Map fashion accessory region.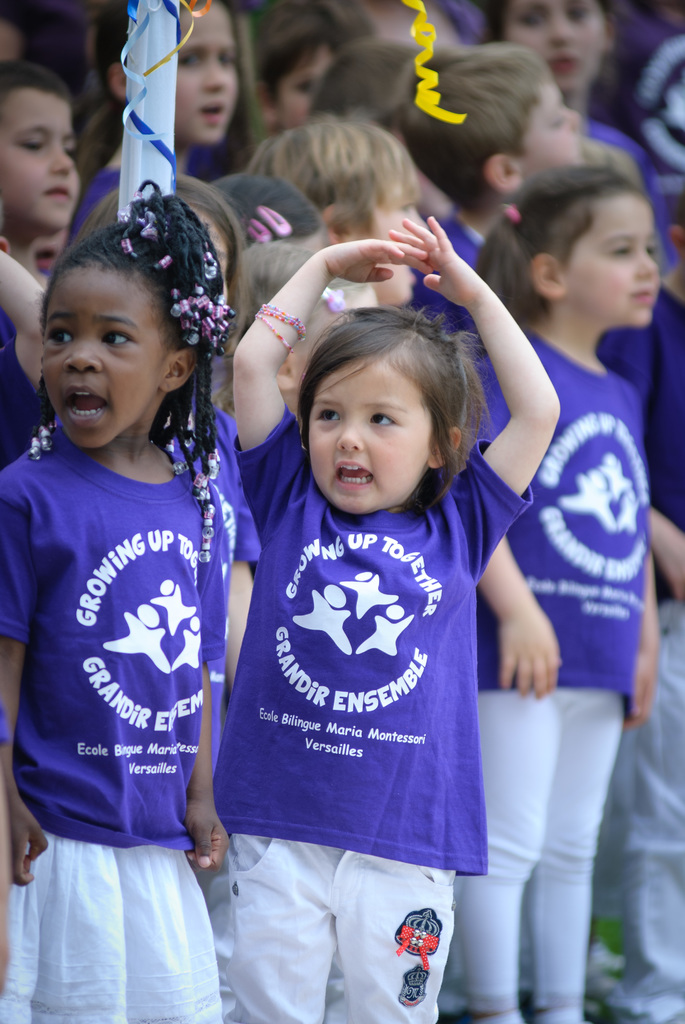
Mapped to 27 435 38 462.
